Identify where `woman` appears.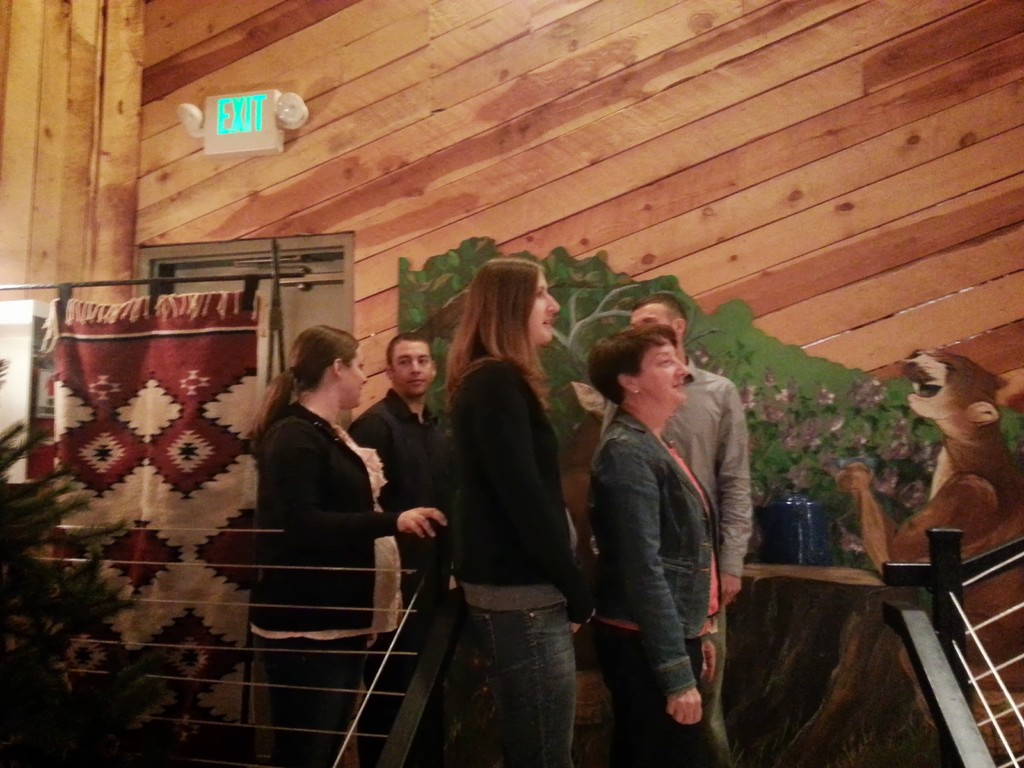
Appears at 246/323/448/767.
